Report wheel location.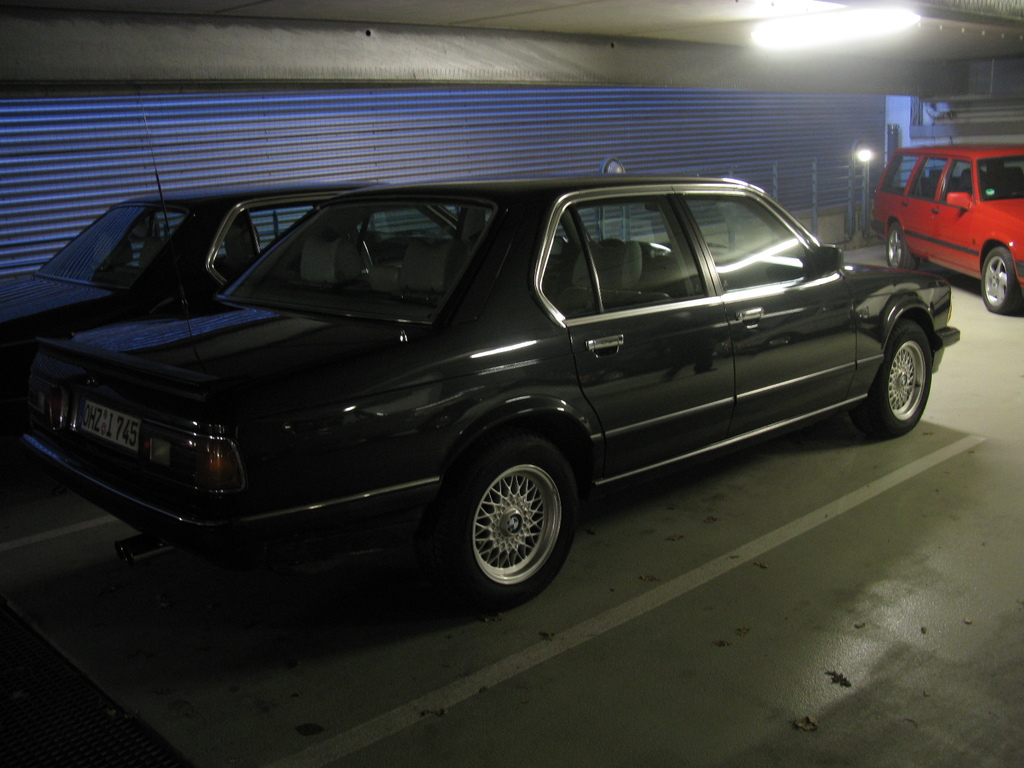
Report: [982,248,1021,315].
